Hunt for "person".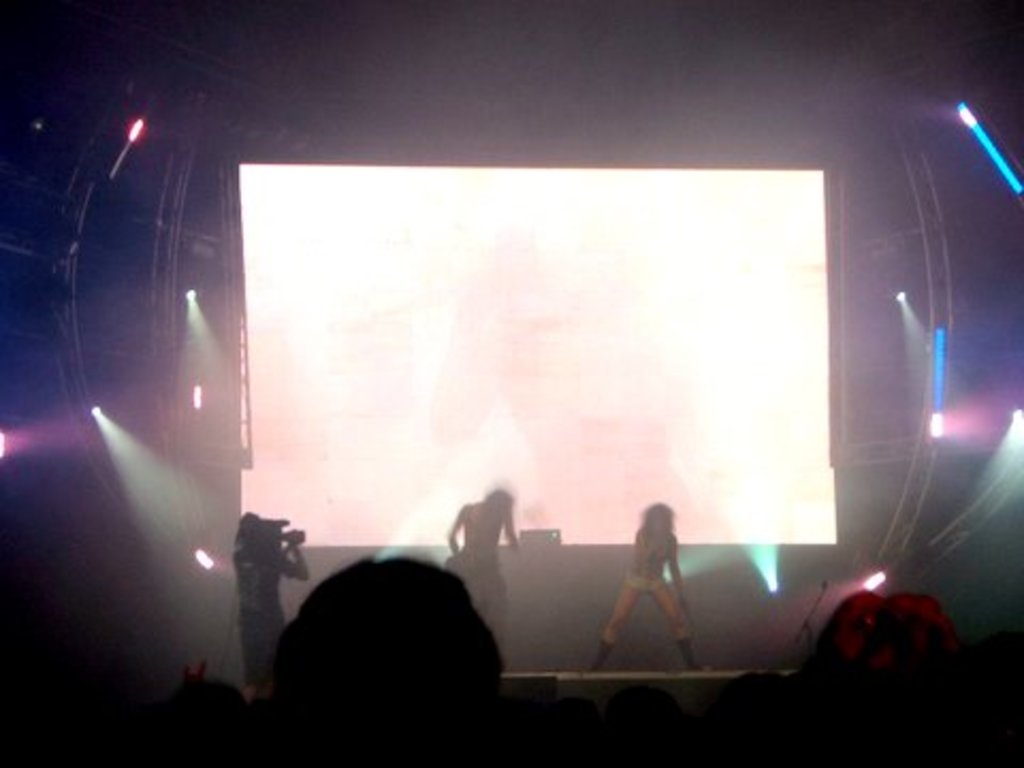
Hunted down at [444, 484, 521, 644].
